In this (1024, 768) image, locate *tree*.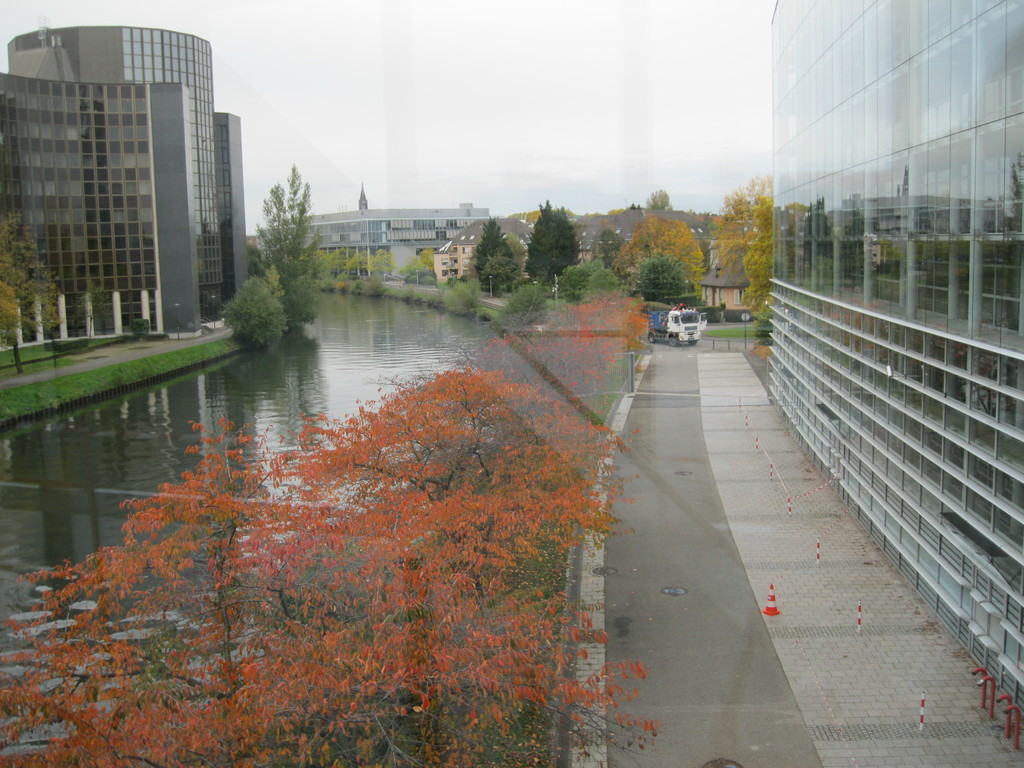
Bounding box: locate(401, 247, 435, 294).
